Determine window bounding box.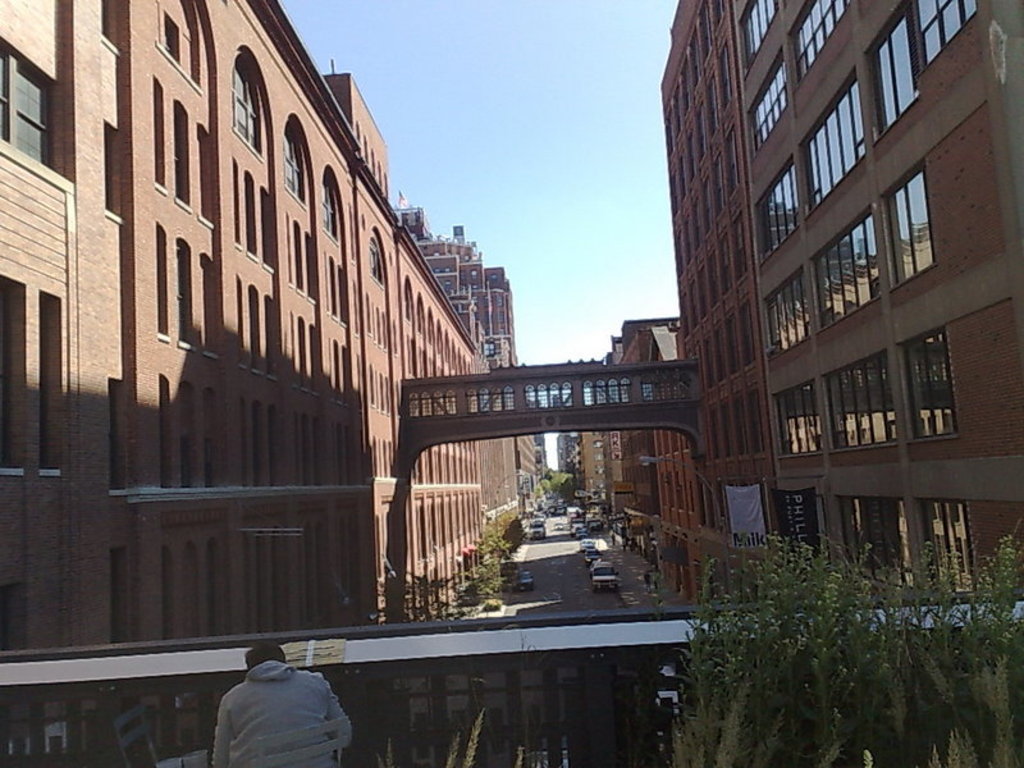
Determined: [left=813, top=209, right=876, bottom=332].
